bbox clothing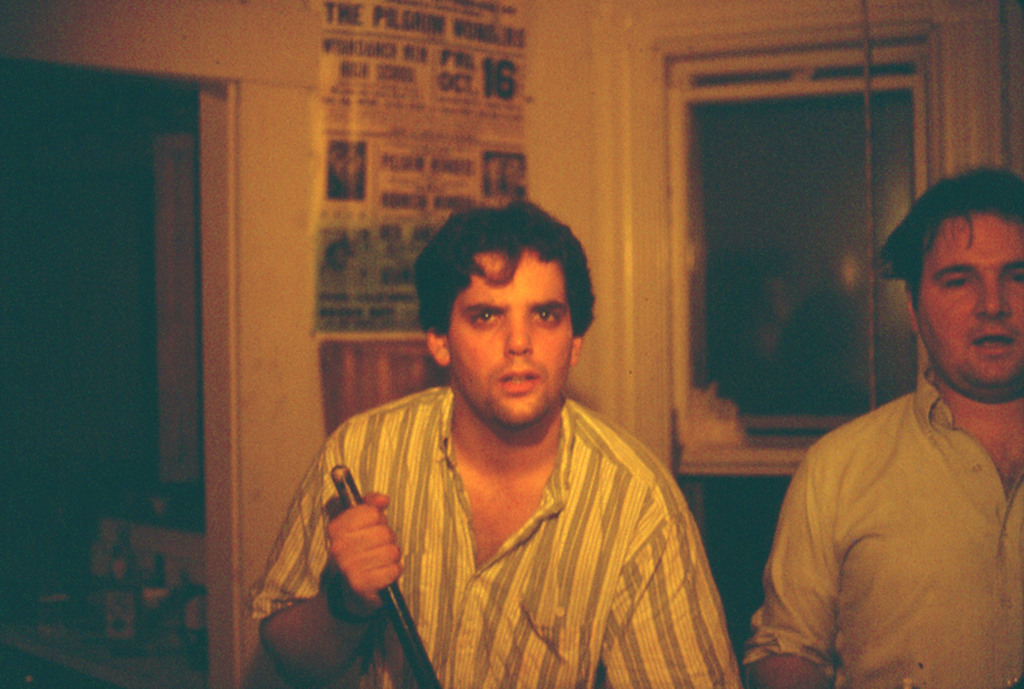
x1=286, y1=347, x2=727, y2=682
